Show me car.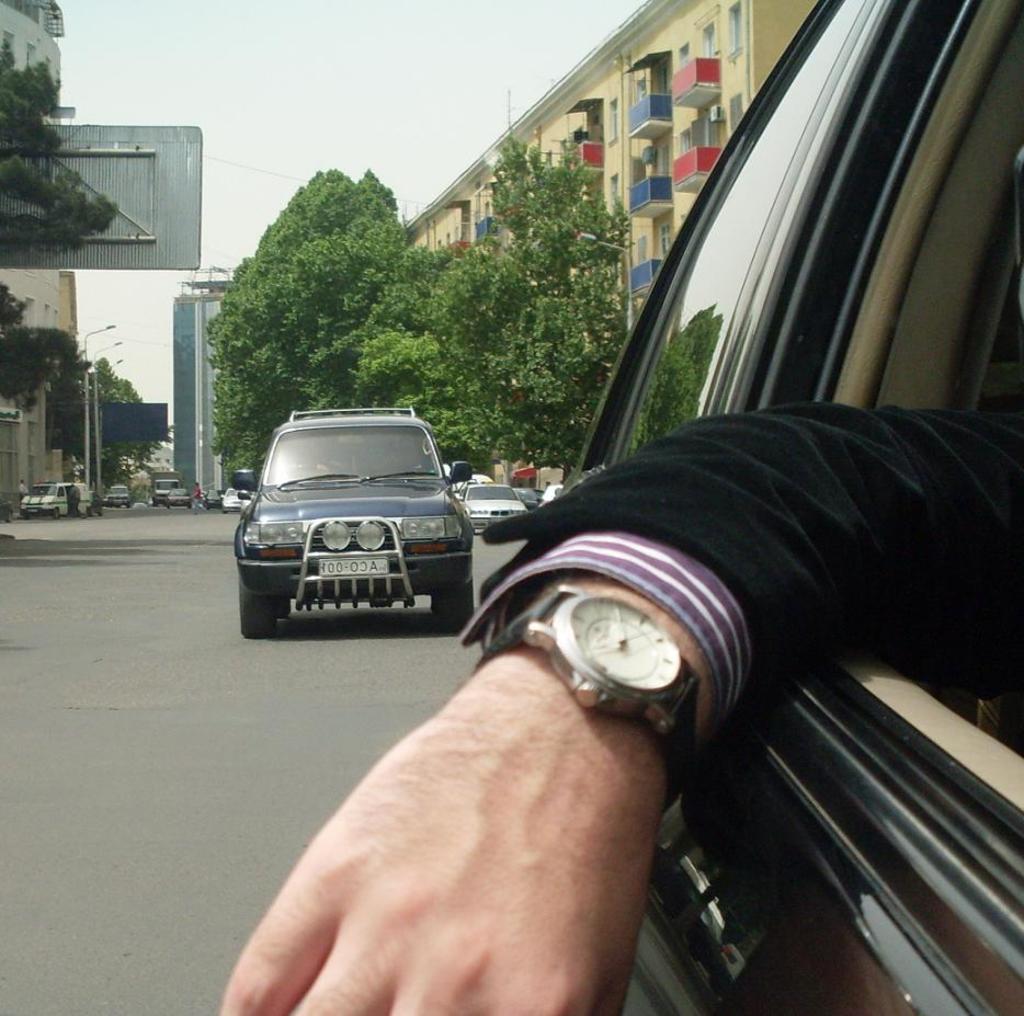
car is here: (x1=226, y1=402, x2=489, y2=647).
